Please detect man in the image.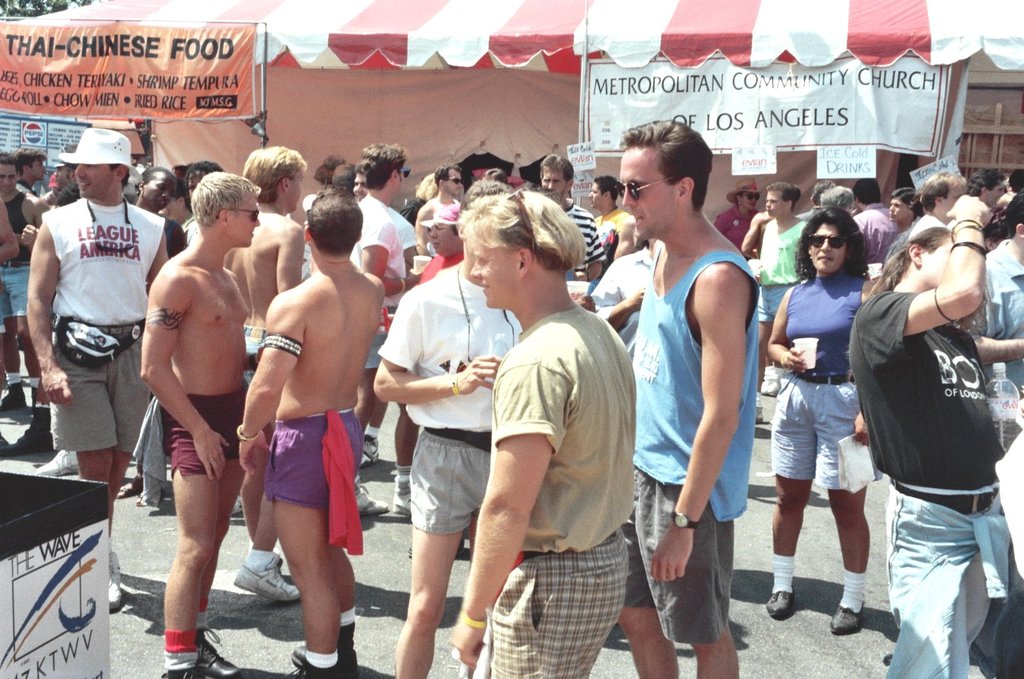
crop(908, 172, 966, 237).
